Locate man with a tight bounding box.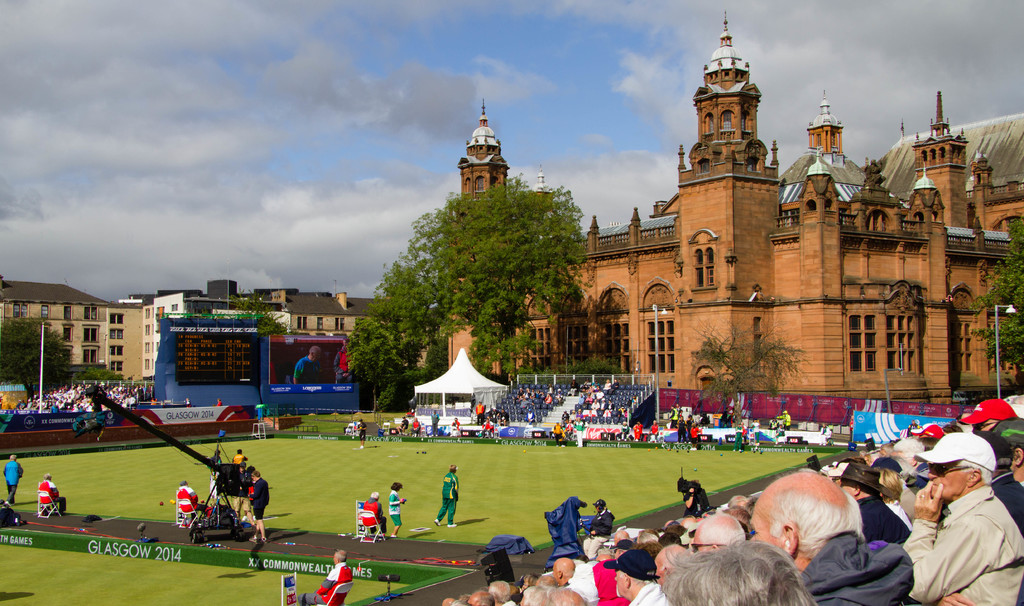
bbox=[689, 511, 742, 550].
